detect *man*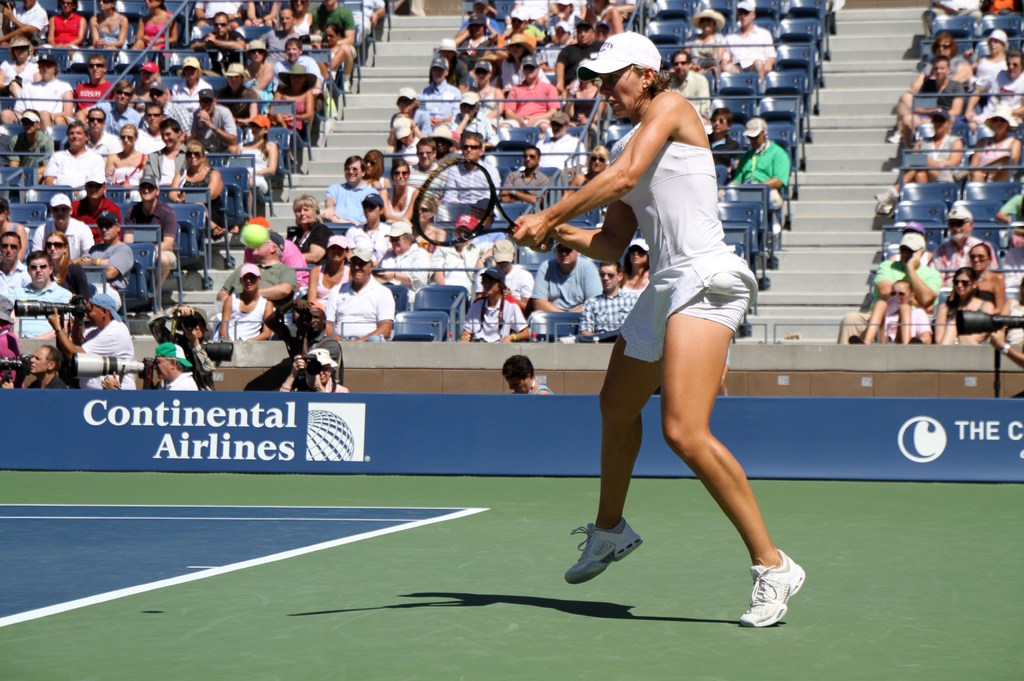
x1=428, y1=216, x2=497, y2=298
